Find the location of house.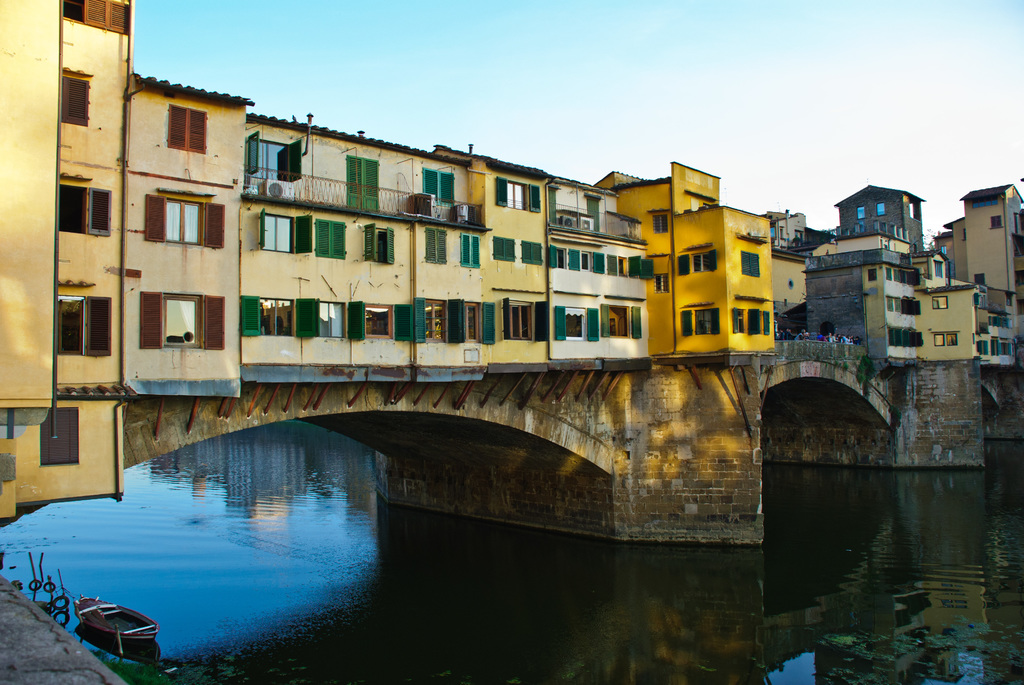
Location: (252, 127, 412, 402).
